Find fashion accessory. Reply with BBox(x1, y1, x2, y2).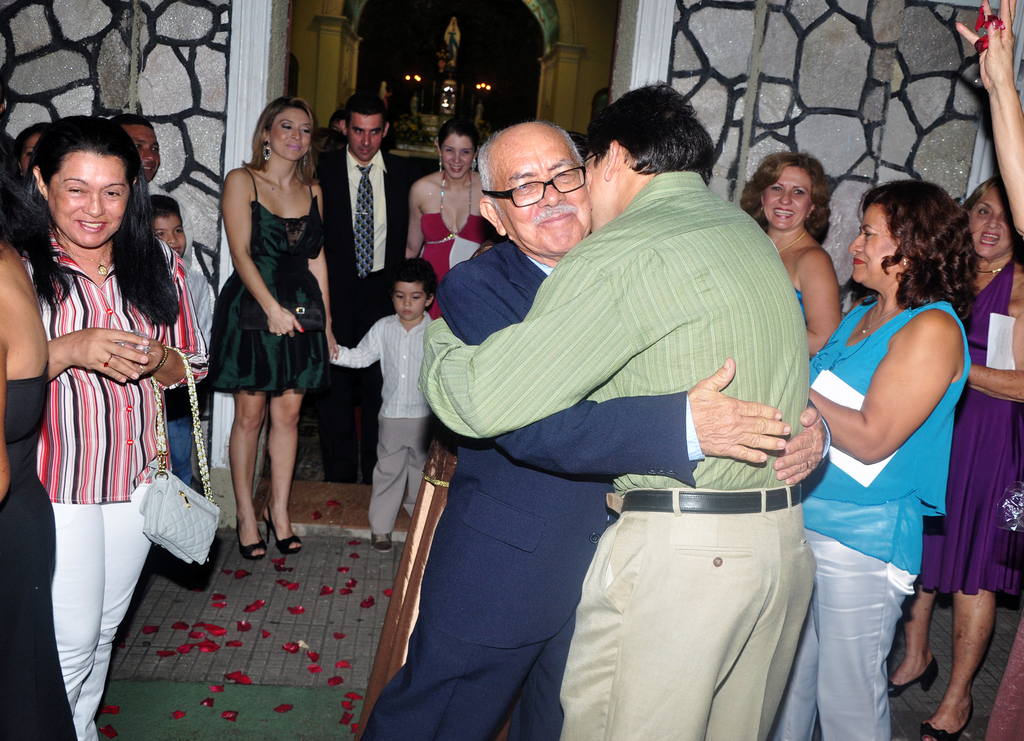
BBox(276, 332, 283, 339).
